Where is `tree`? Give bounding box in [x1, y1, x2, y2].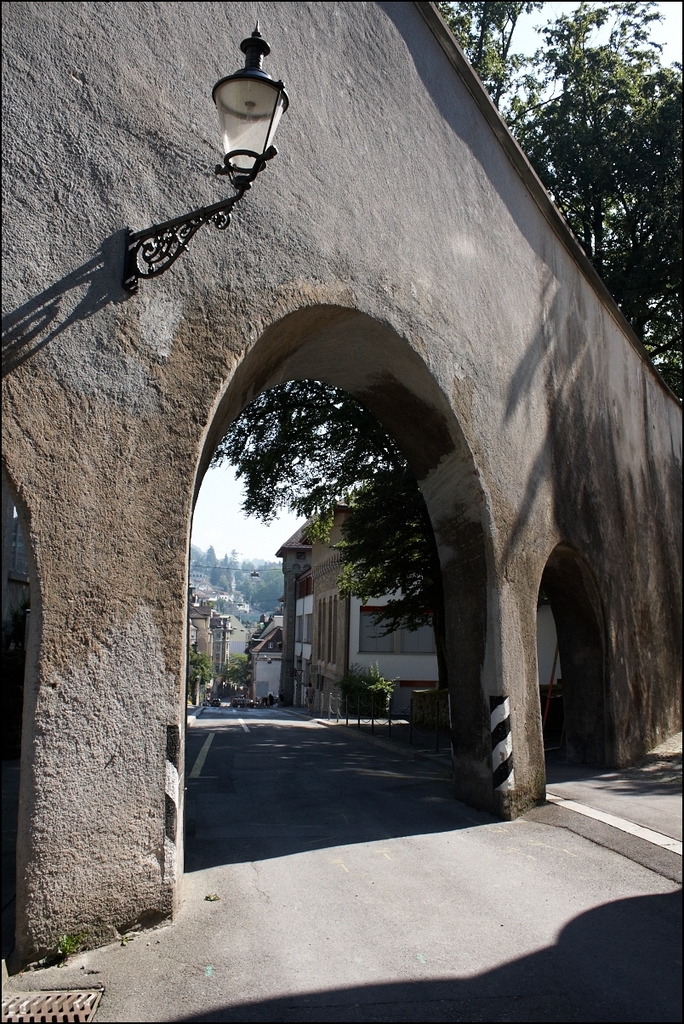
[175, 304, 520, 758].
